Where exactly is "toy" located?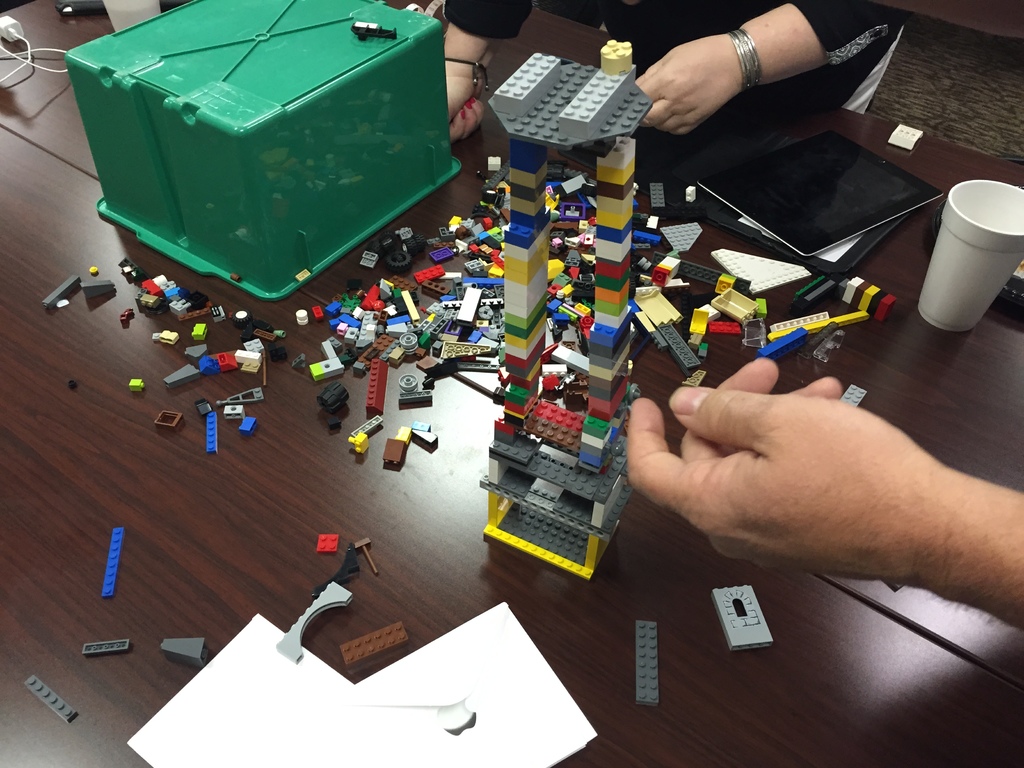
Its bounding box is region(712, 287, 754, 326).
